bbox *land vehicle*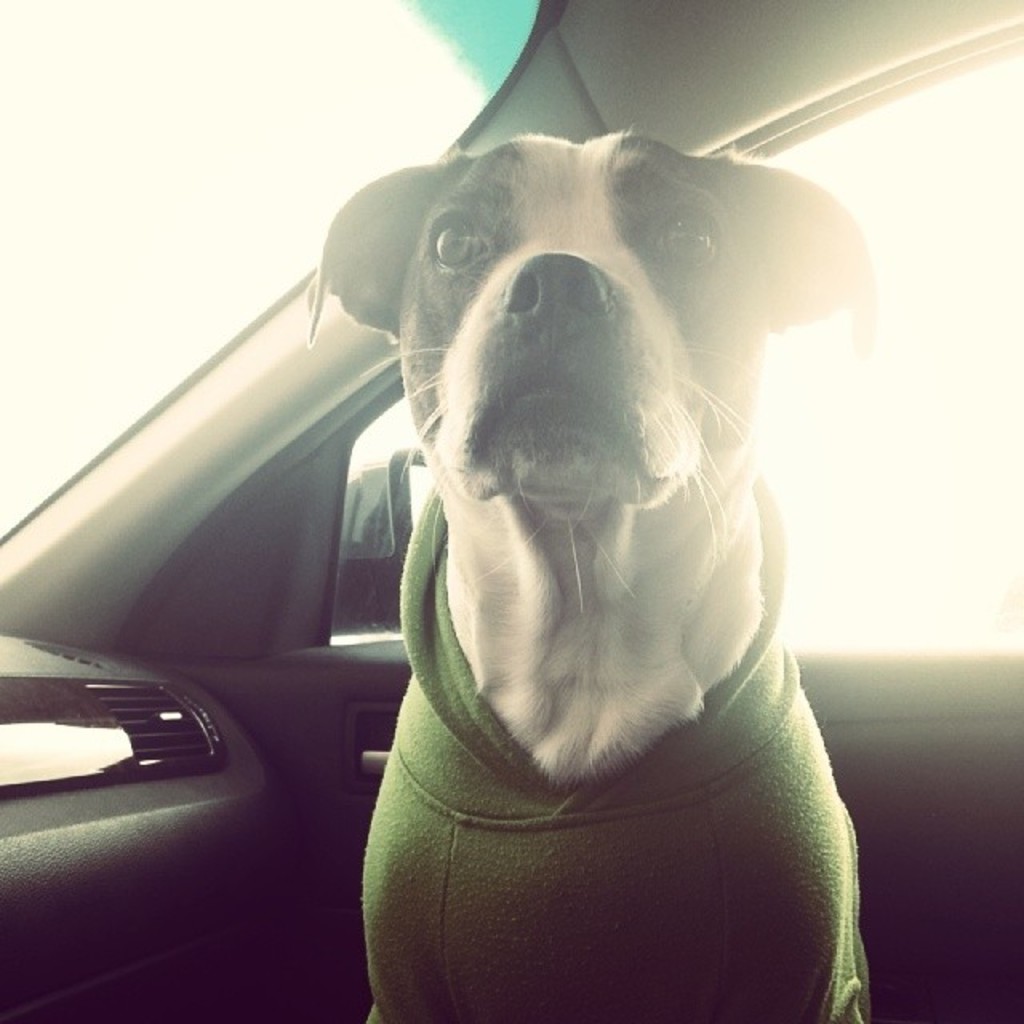
crop(0, 0, 1022, 1022)
